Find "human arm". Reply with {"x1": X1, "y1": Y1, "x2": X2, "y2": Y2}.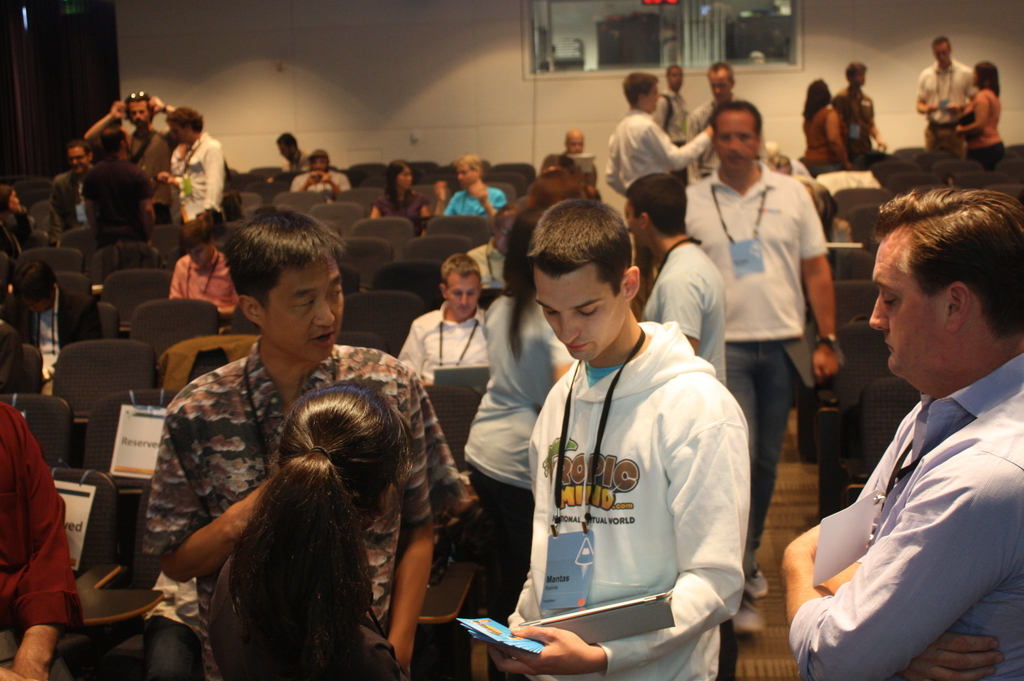
{"x1": 317, "y1": 171, "x2": 350, "y2": 192}.
